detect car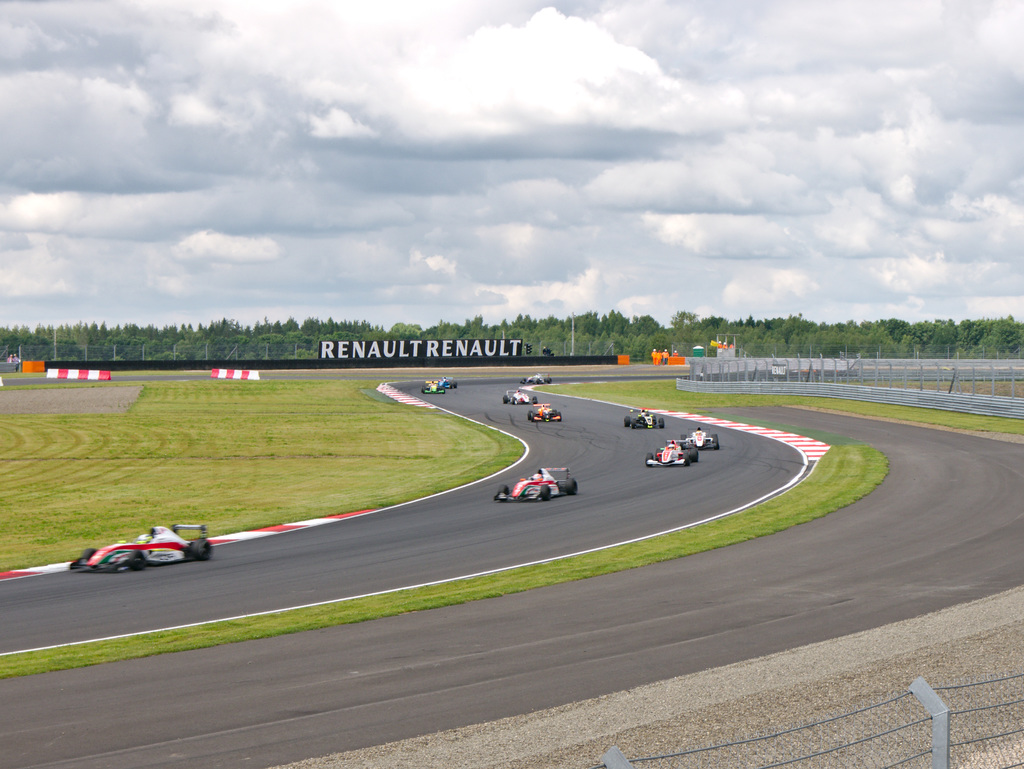
<region>526, 403, 563, 424</region>
